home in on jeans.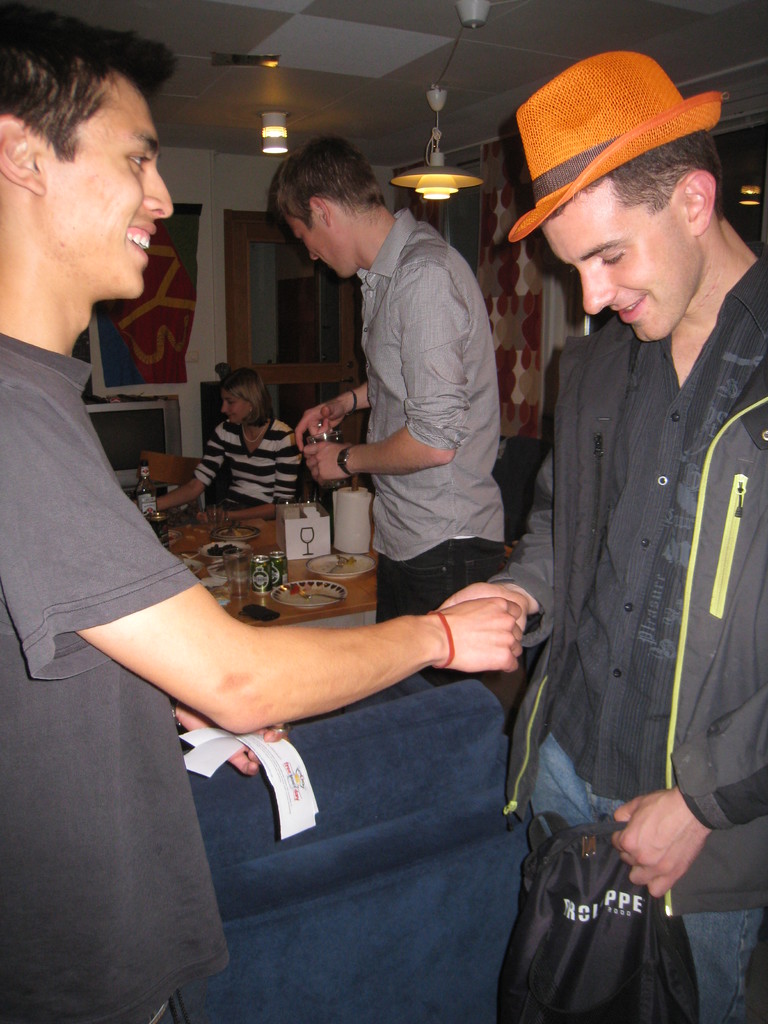
Homed in at bbox=[373, 538, 506, 683].
